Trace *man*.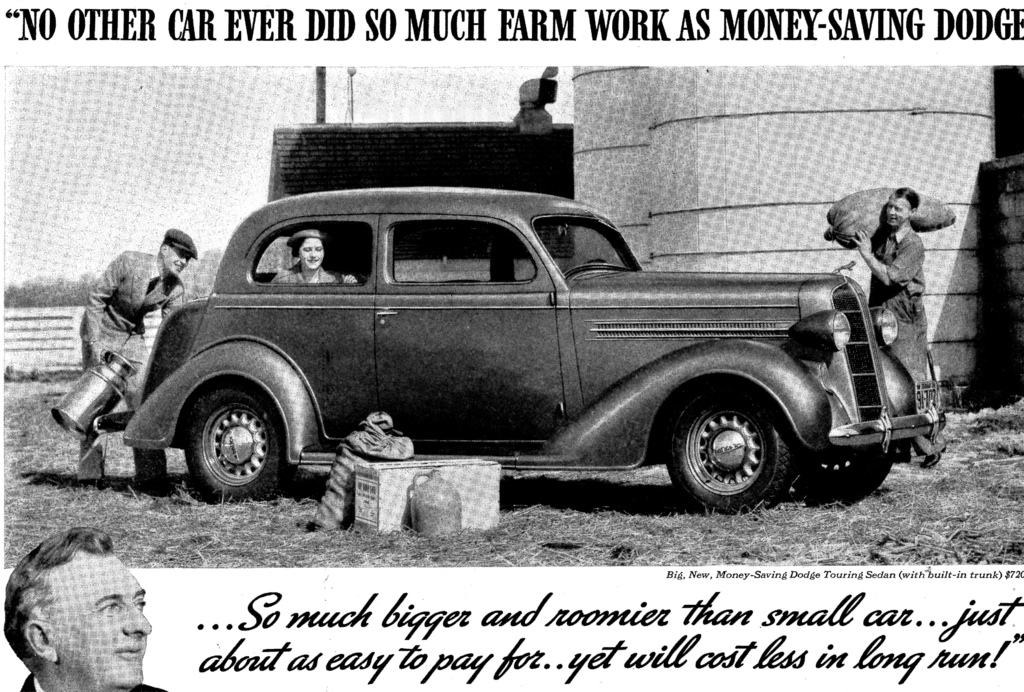
Traced to (left=851, top=185, right=943, bottom=453).
